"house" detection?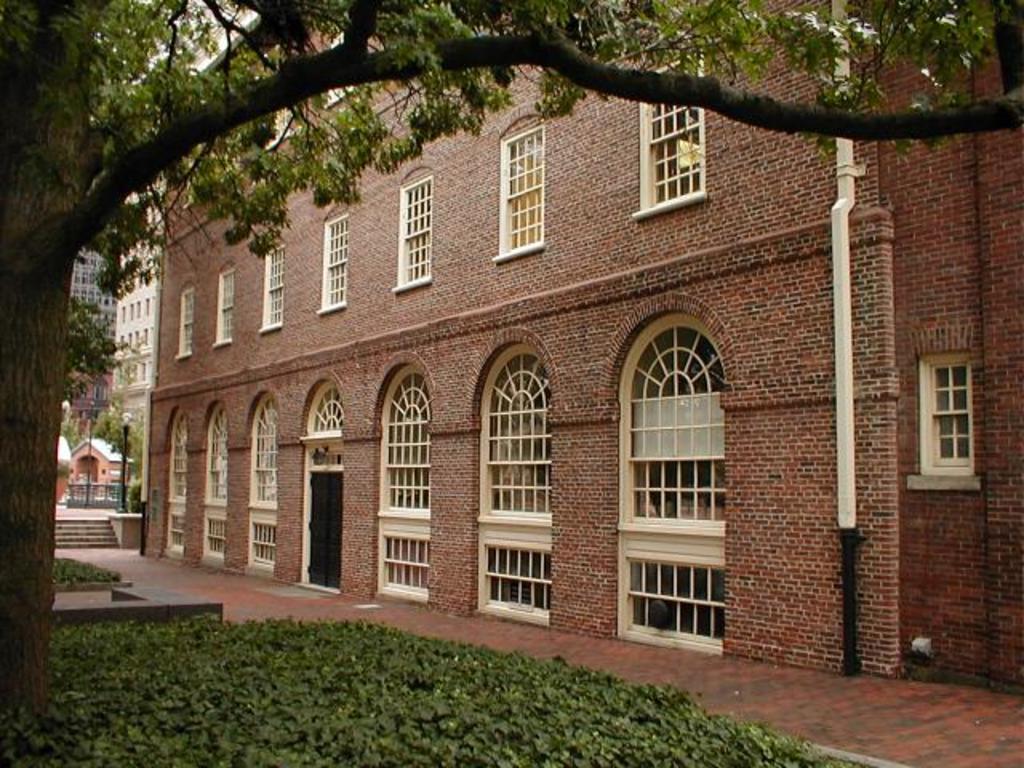
rect(69, 427, 136, 498)
